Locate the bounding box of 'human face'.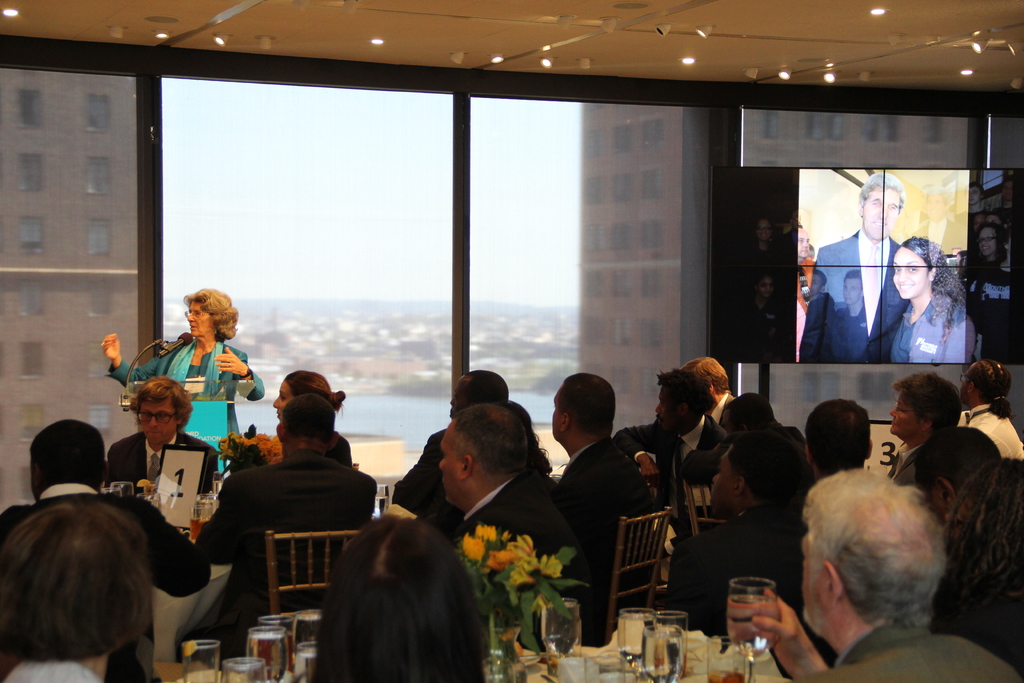
Bounding box: (449,377,467,421).
